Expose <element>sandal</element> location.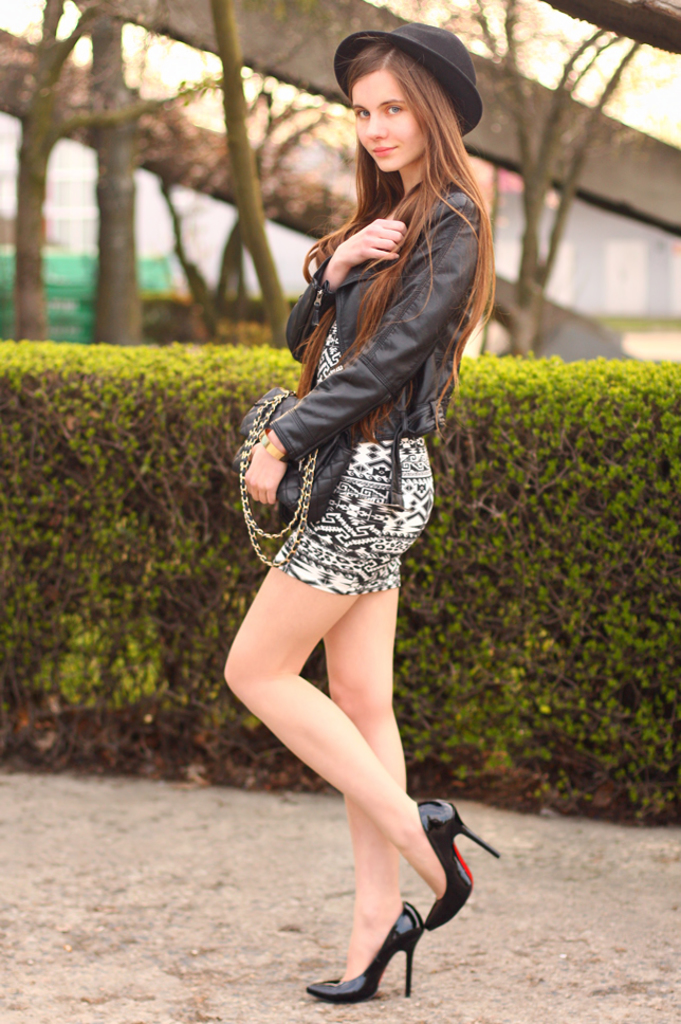
Exposed at left=315, top=906, right=421, bottom=991.
